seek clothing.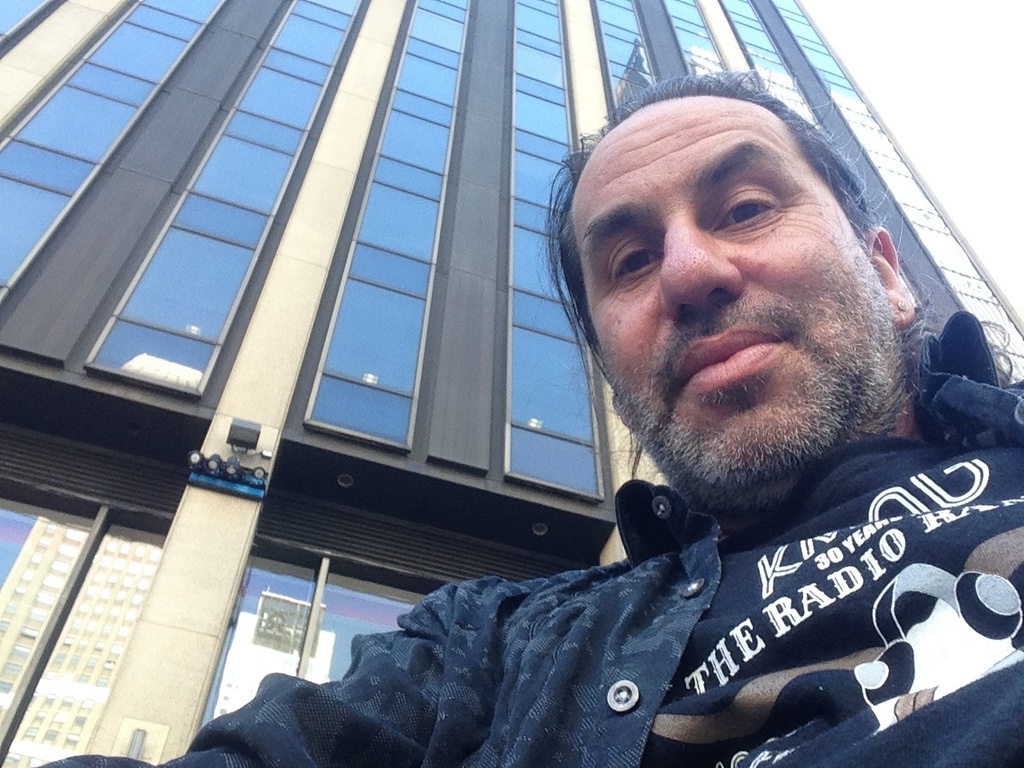
bbox(196, 482, 952, 755).
